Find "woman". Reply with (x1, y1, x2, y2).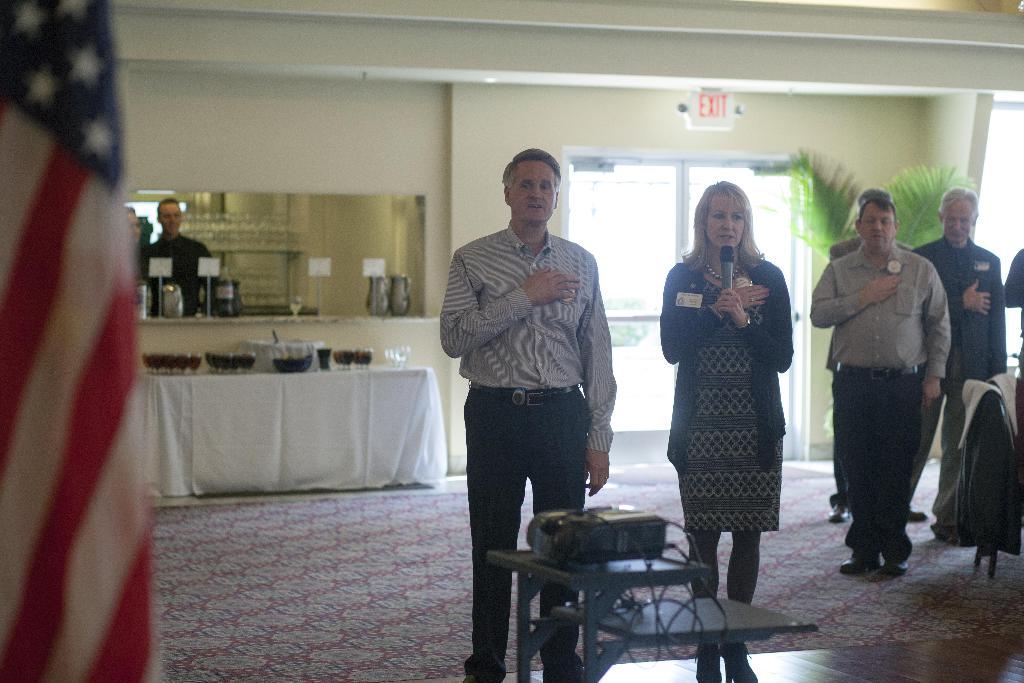
(669, 190, 809, 599).
